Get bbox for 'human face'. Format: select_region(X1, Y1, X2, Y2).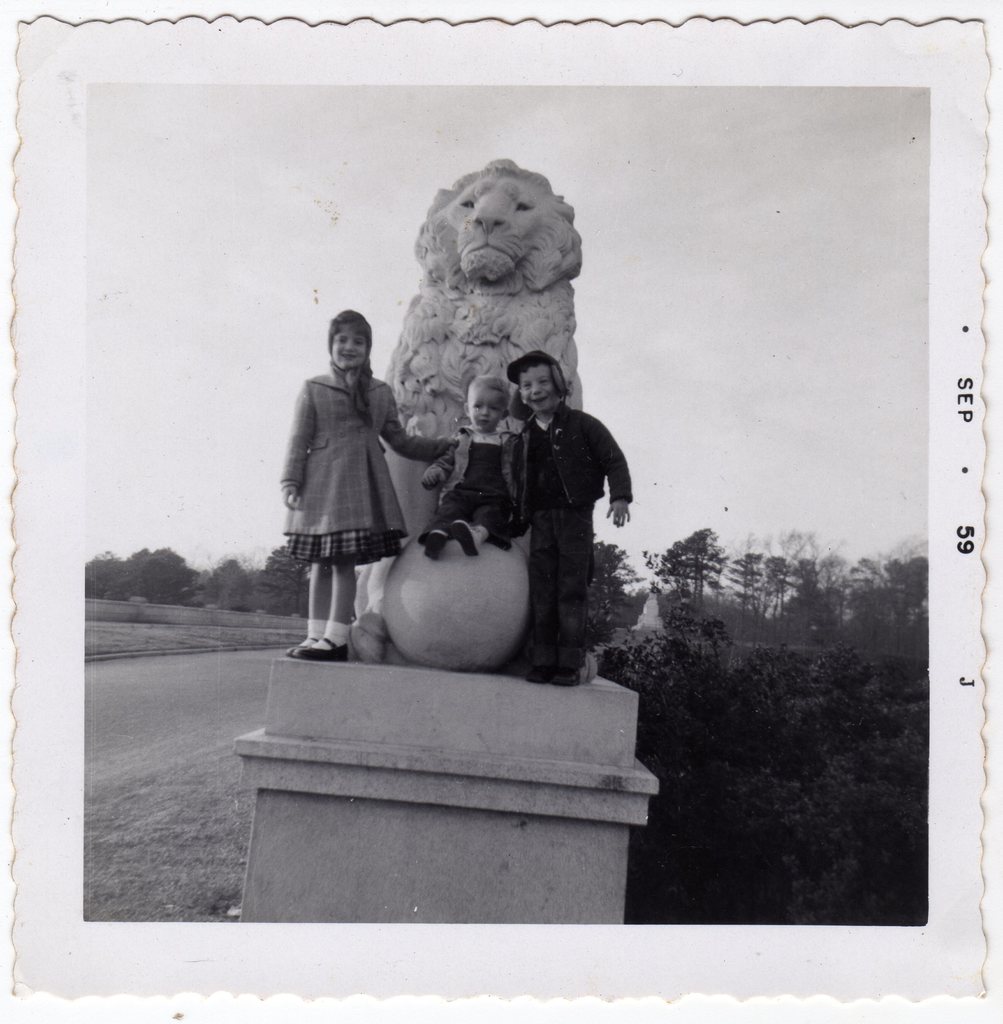
select_region(518, 362, 555, 414).
